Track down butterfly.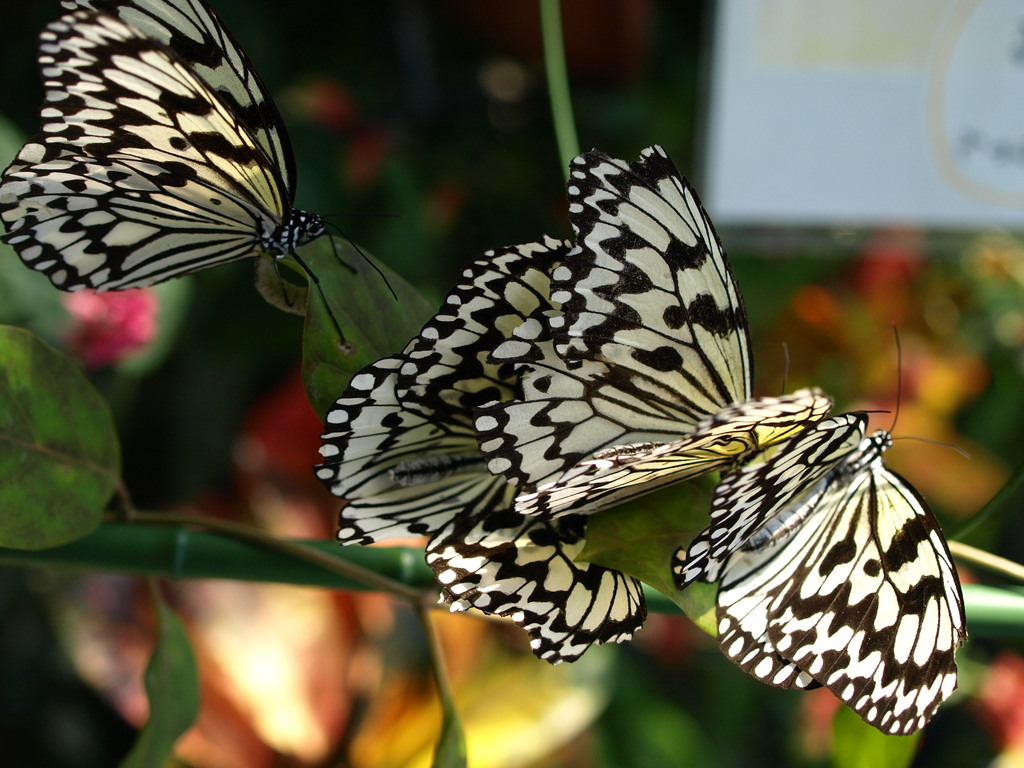
Tracked to box=[0, 0, 359, 351].
